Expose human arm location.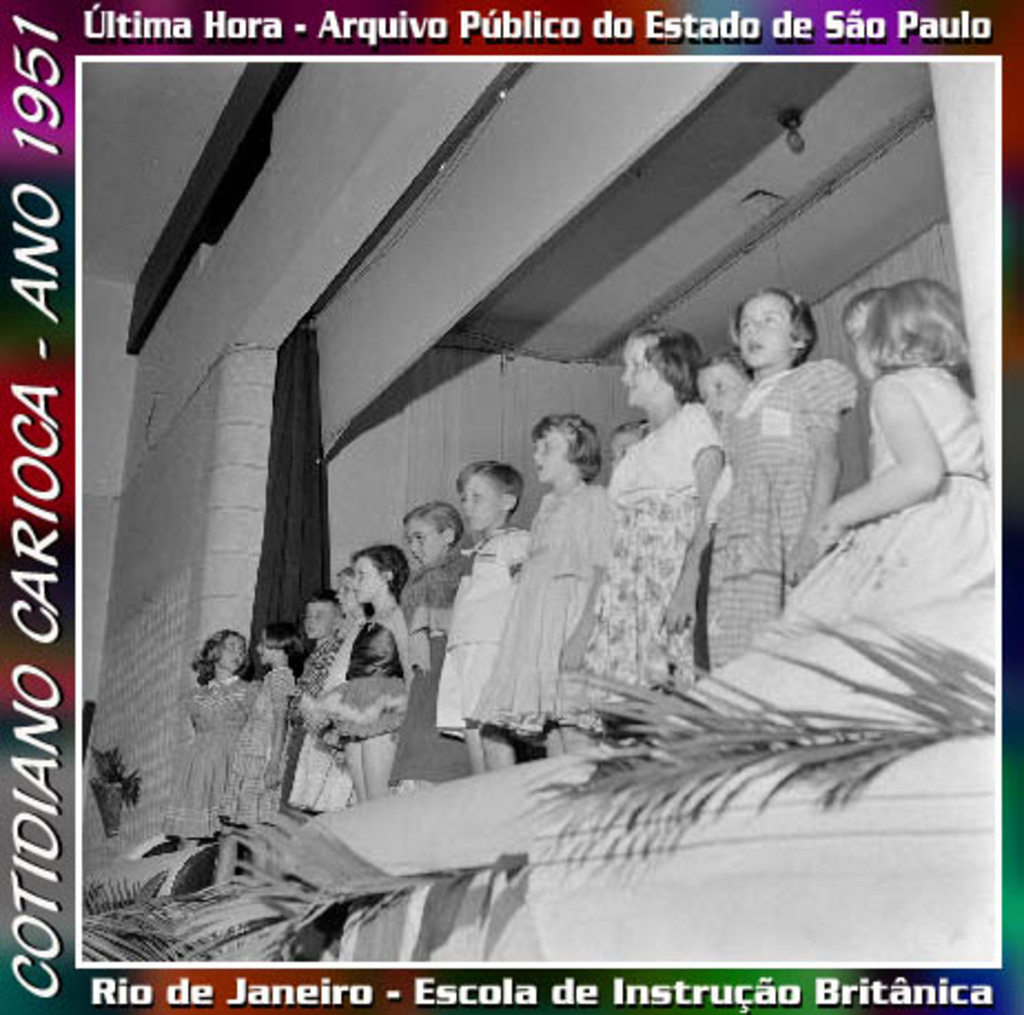
Exposed at crop(665, 401, 725, 632).
